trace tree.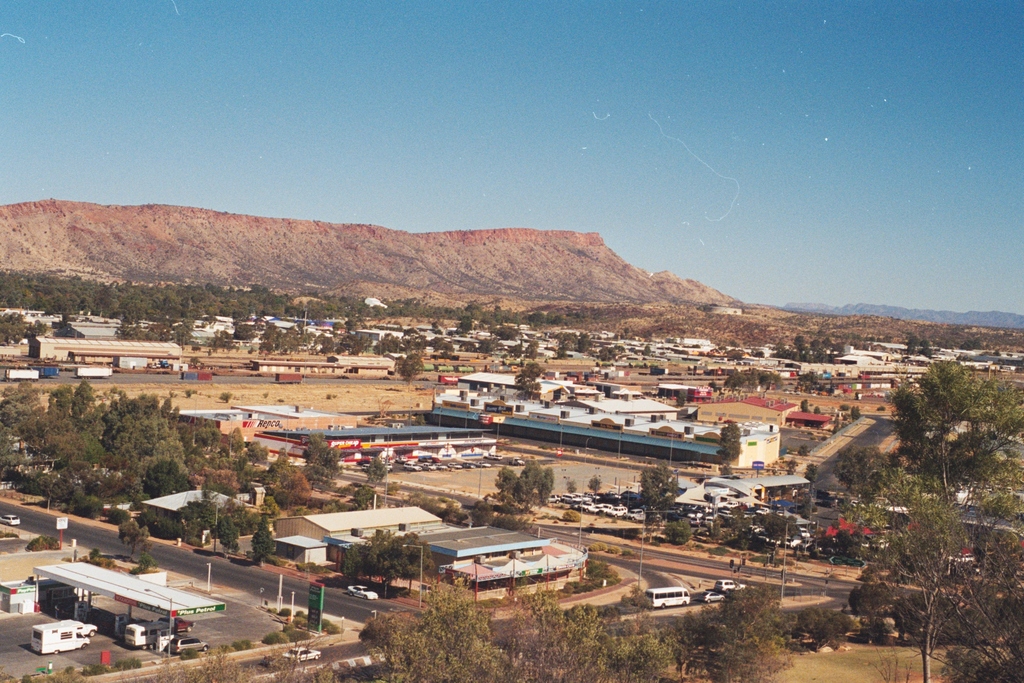
Traced to crop(725, 347, 745, 358).
